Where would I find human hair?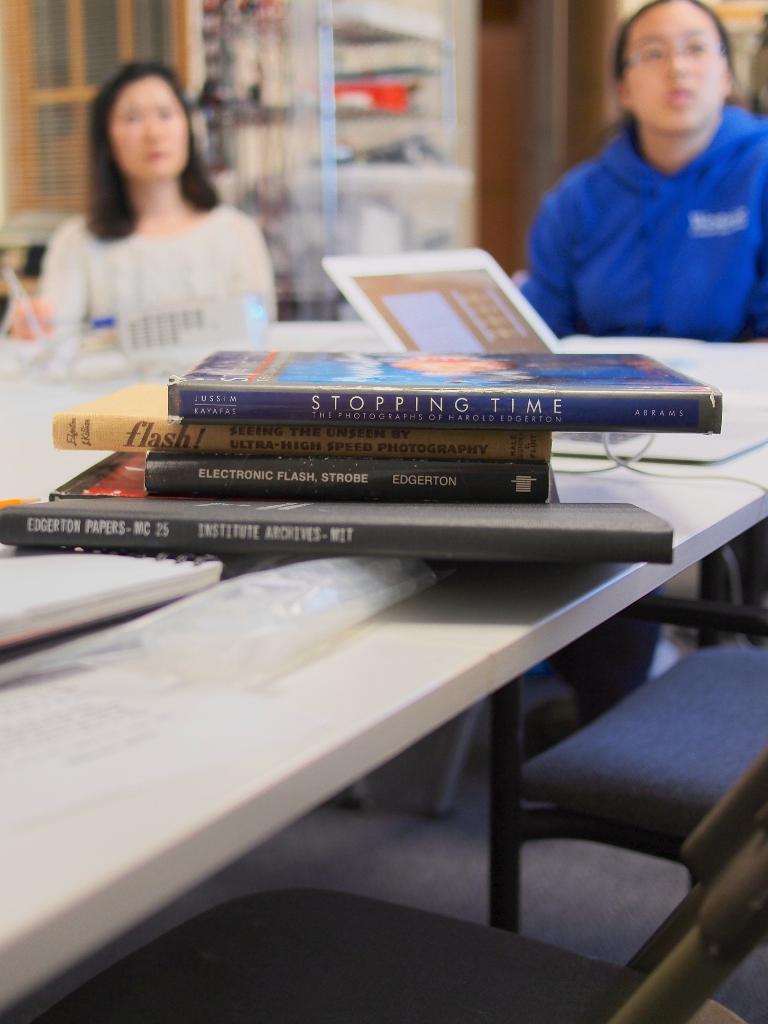
At 587, 0, 741, 155.
